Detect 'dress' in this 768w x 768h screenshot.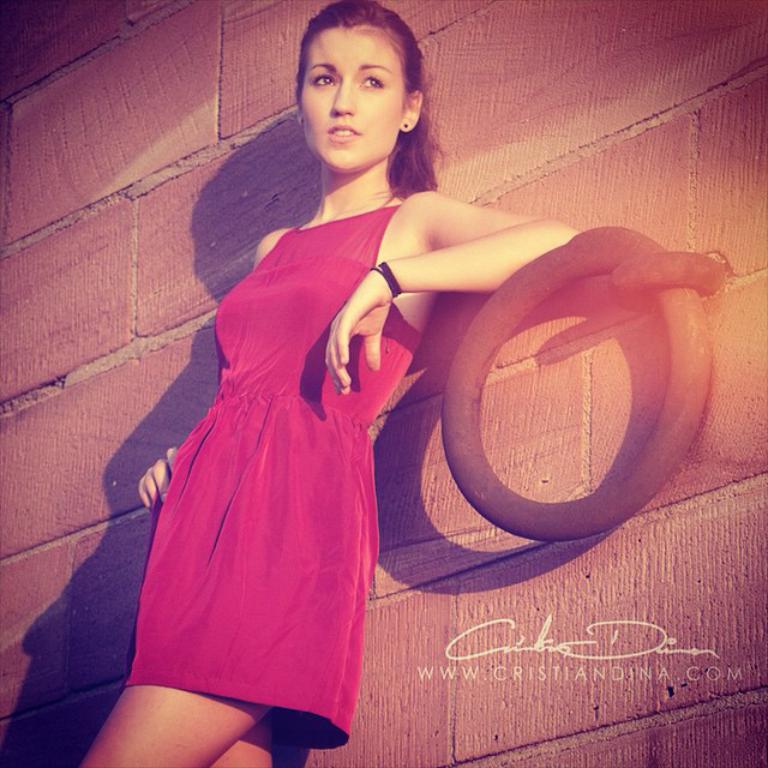
Detection: 122 204 428 748.
